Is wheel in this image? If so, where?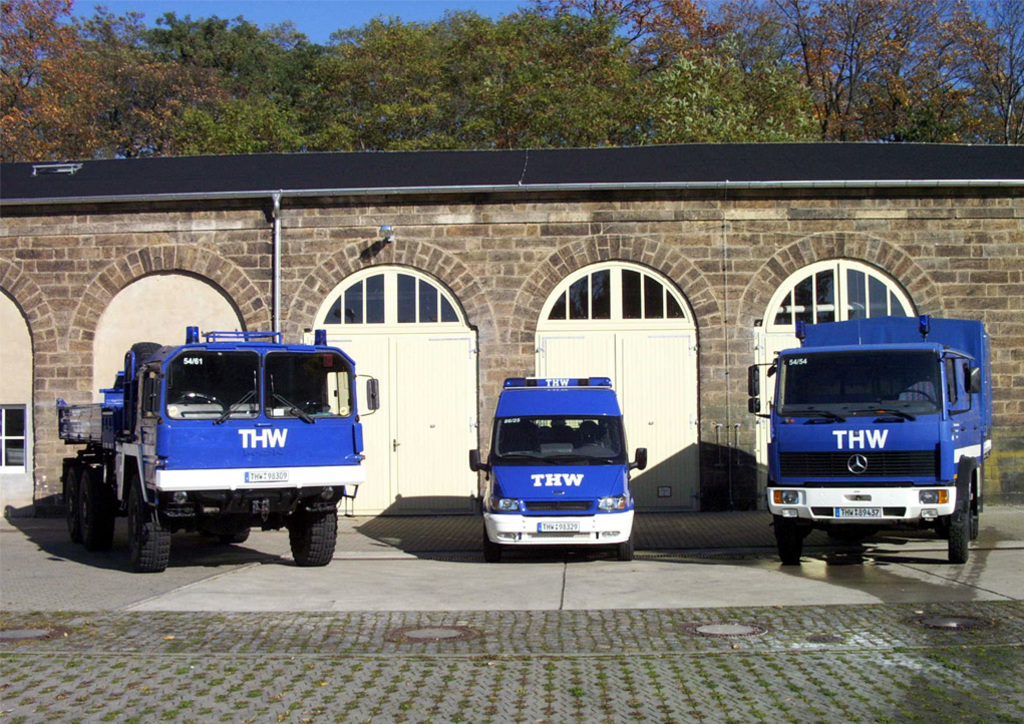
Yes, at 774/515/804/564.
